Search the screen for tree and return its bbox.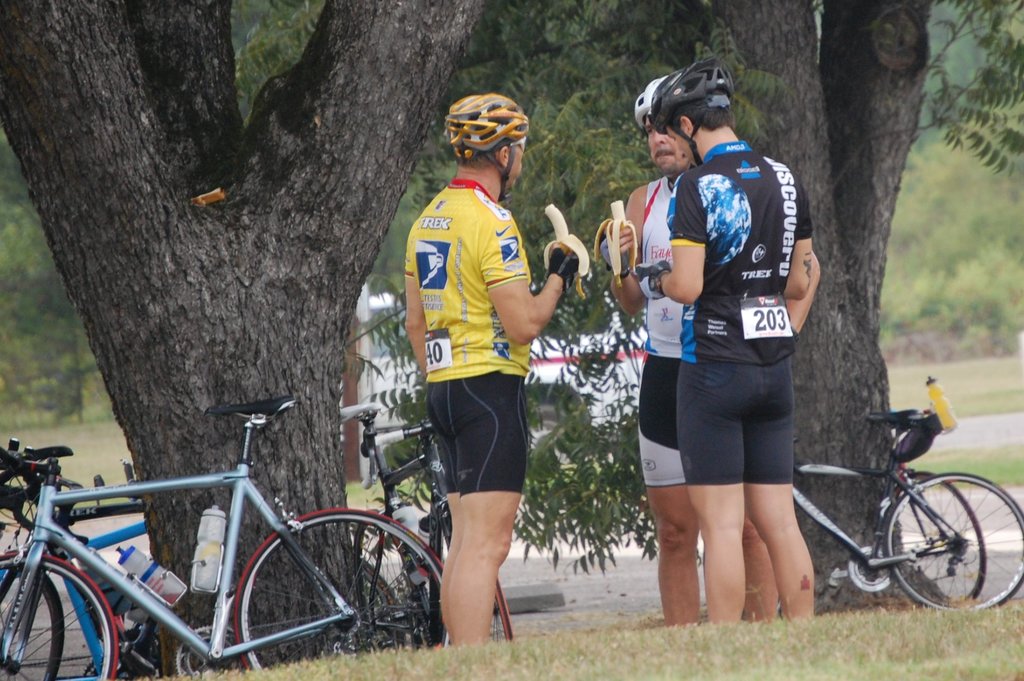
Found: x1=0 y1=0 x2=1023 y2=677.
